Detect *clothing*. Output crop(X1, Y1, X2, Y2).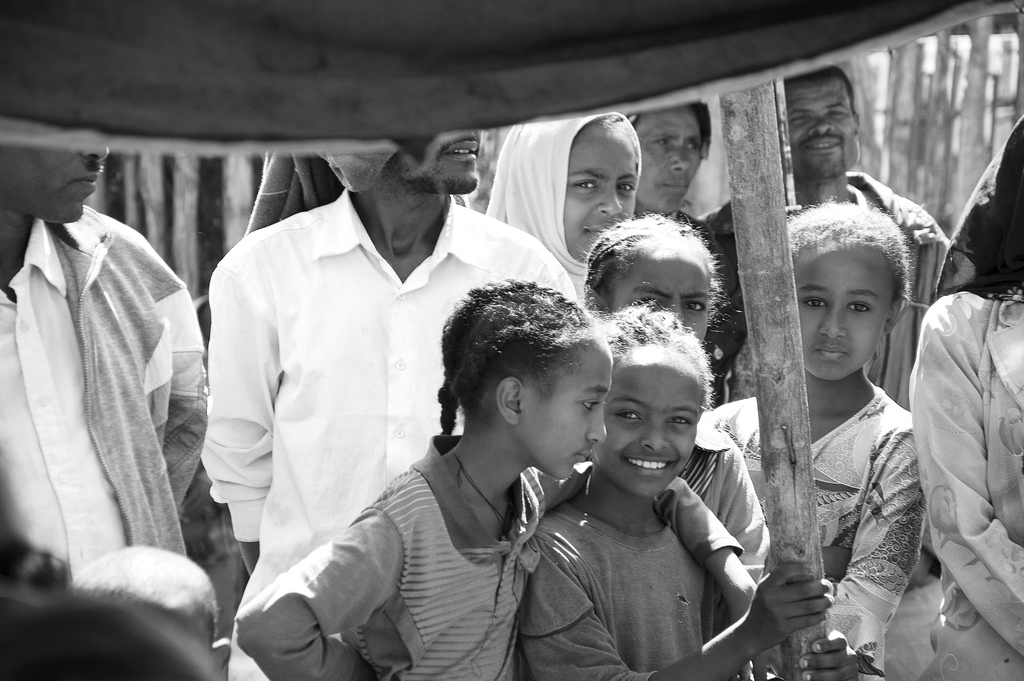
crop(248, 429, 545, 680).
